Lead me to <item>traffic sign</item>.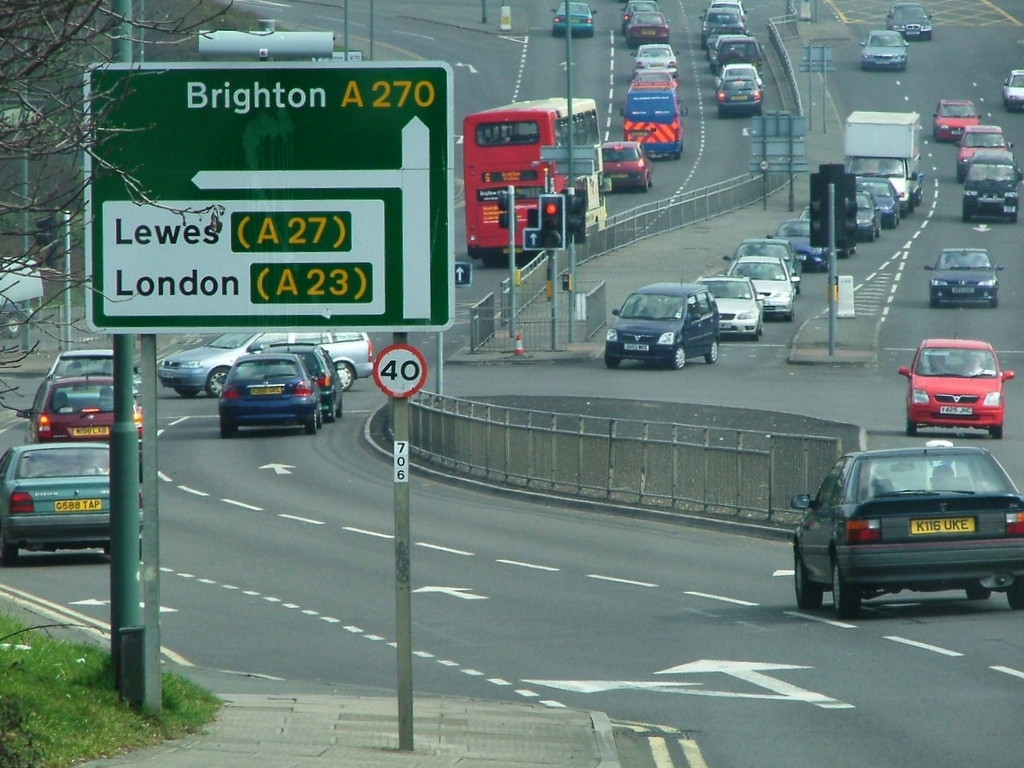
Lead to region(522, 192, 565, 251).
